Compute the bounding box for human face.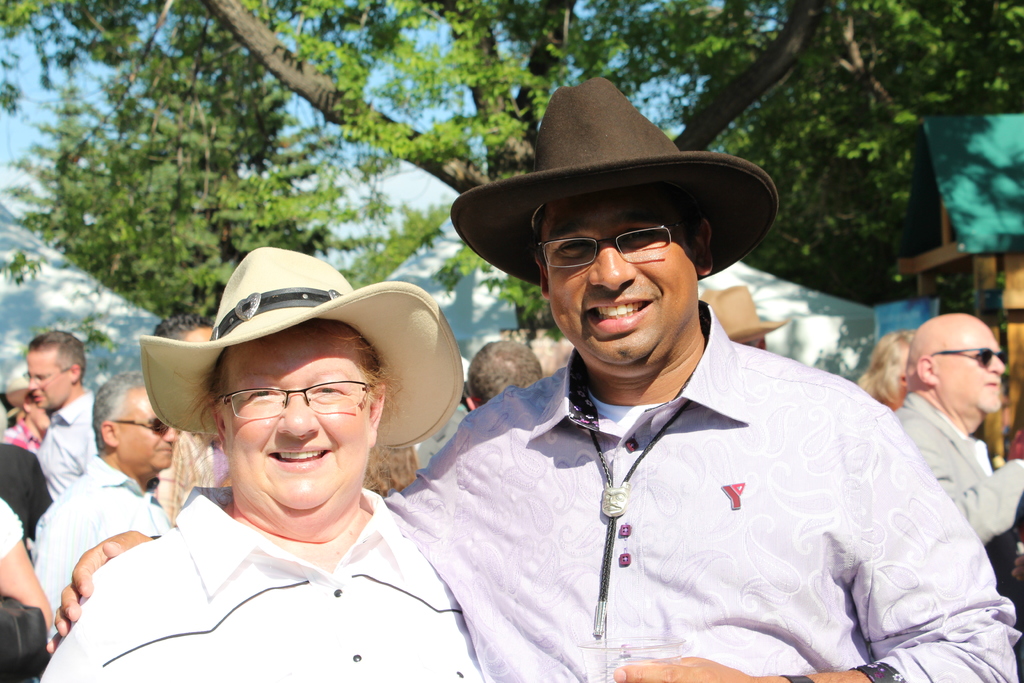
rect(116, 386, 182, 473).
